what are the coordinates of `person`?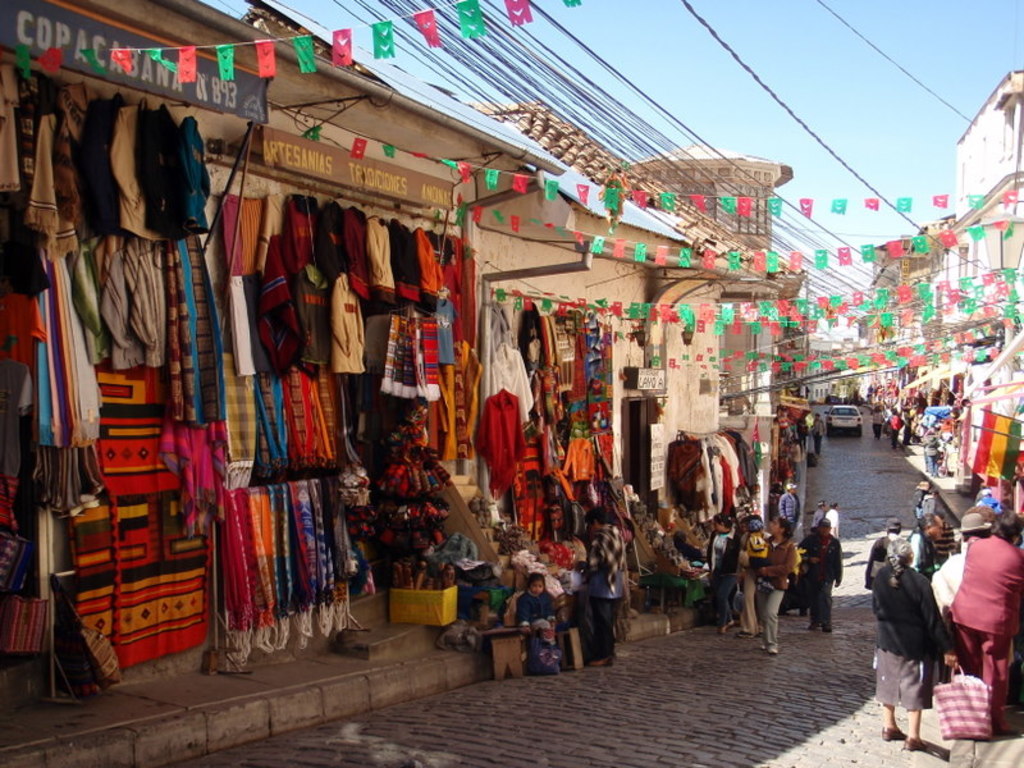
[868, 402, 883, 442].
